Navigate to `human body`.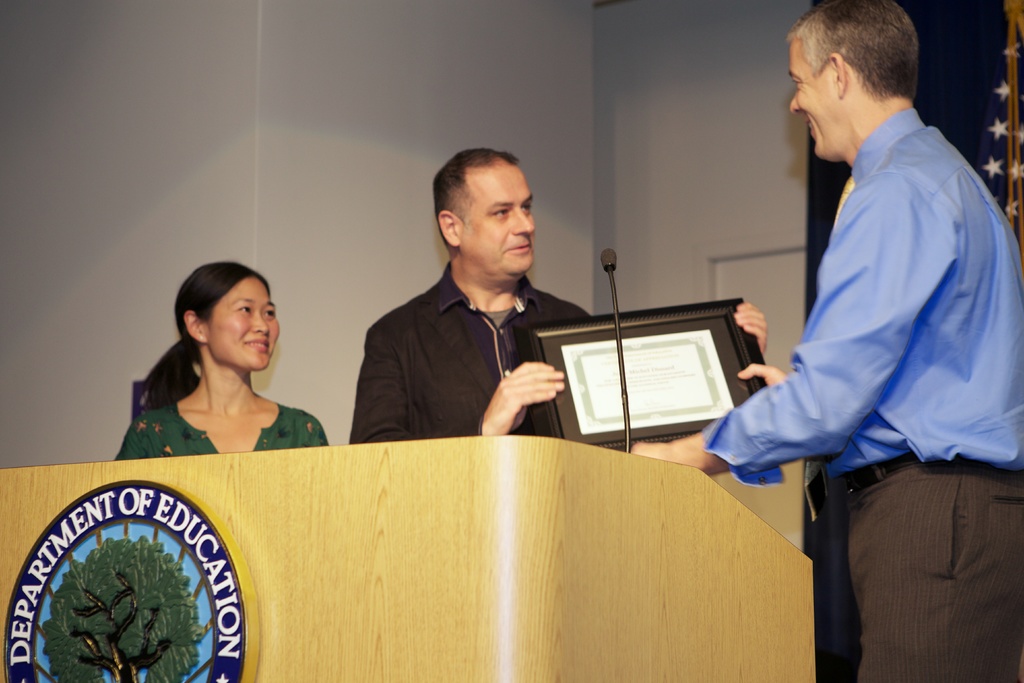
Navigation target: 110,267,319,480.
